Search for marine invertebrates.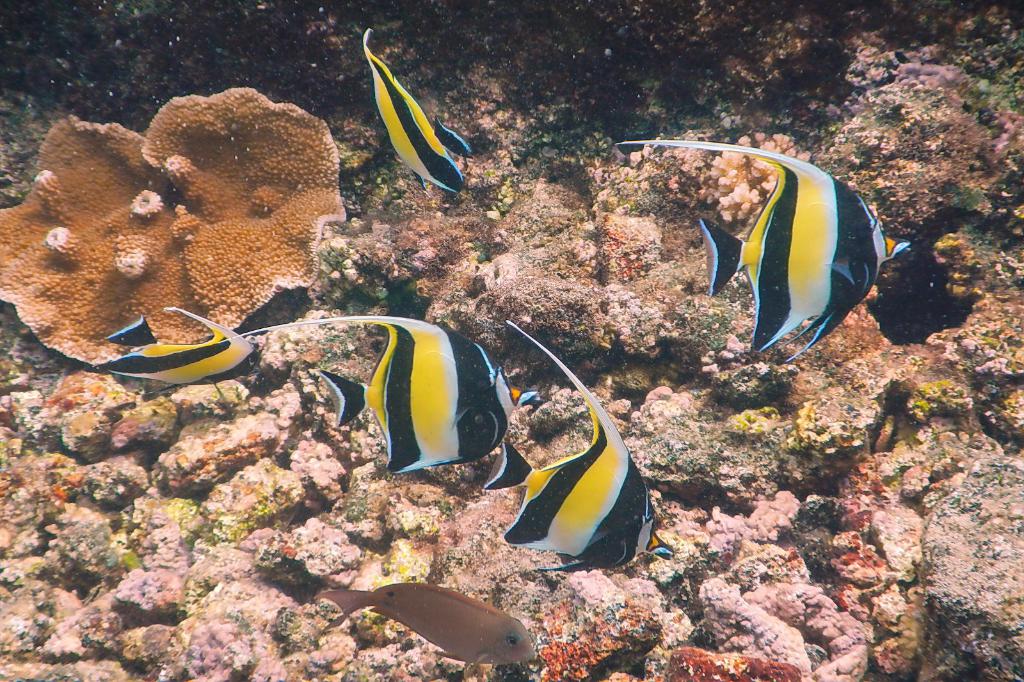
Found at pyautogui.locateOnScreen(38, 367, 161, 475).
